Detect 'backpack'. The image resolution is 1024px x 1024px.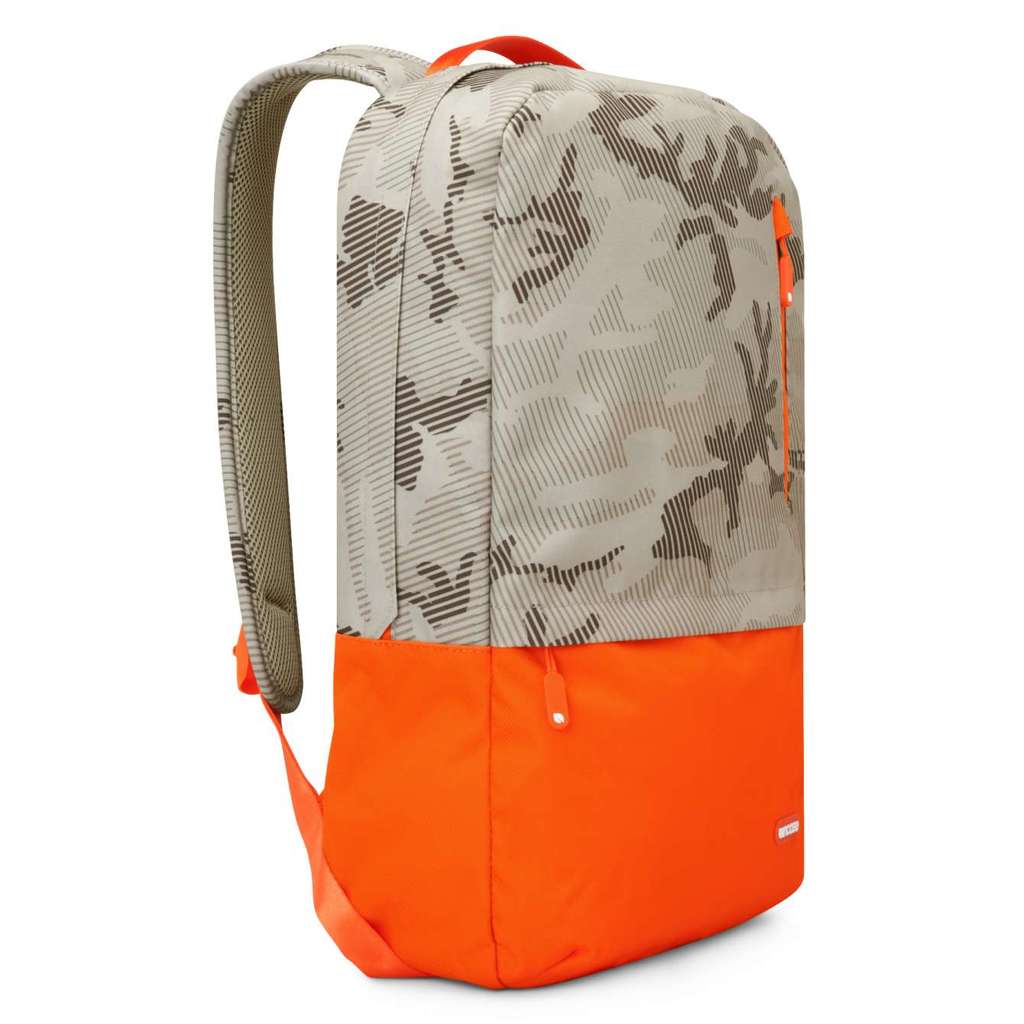
[left=215, top=36, right=799, bottom=992].
